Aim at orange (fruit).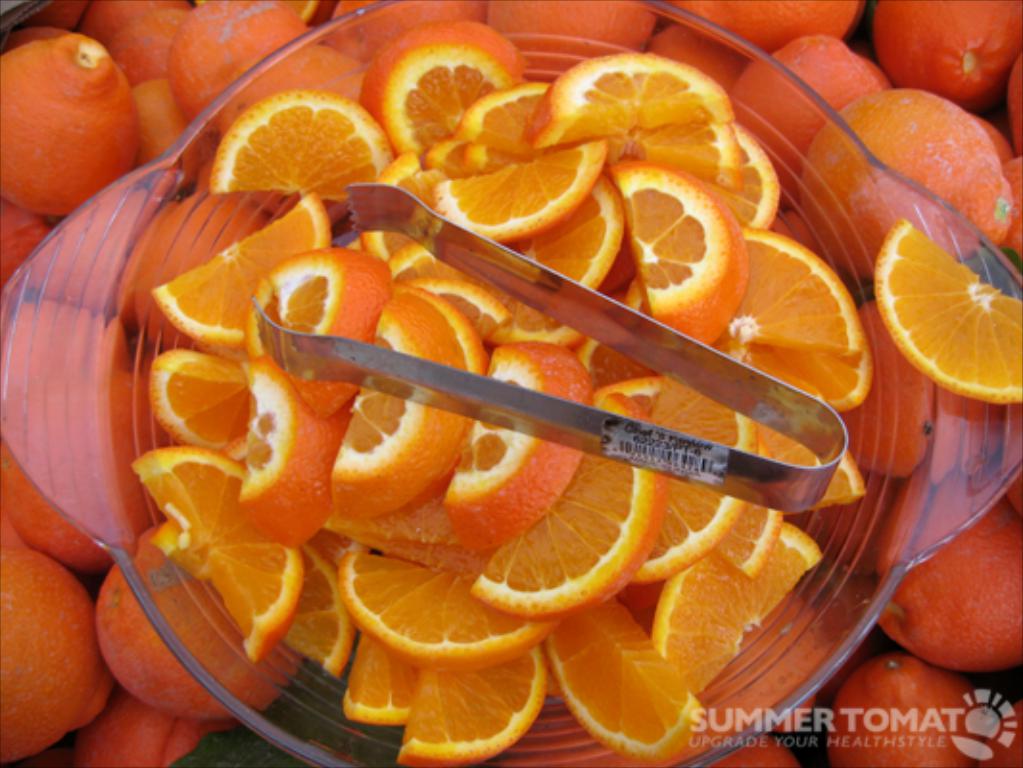
Aimed at x1=284 y1=538 x2=353 y2=666.
